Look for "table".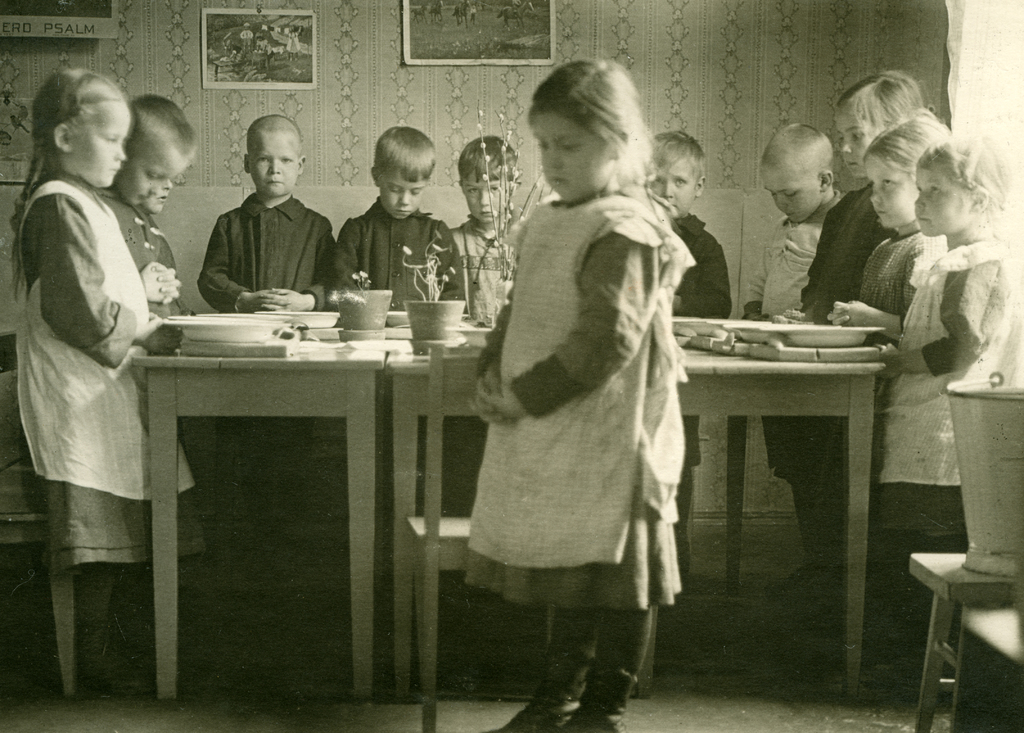
Found: box(115, 316, 379, 692).
